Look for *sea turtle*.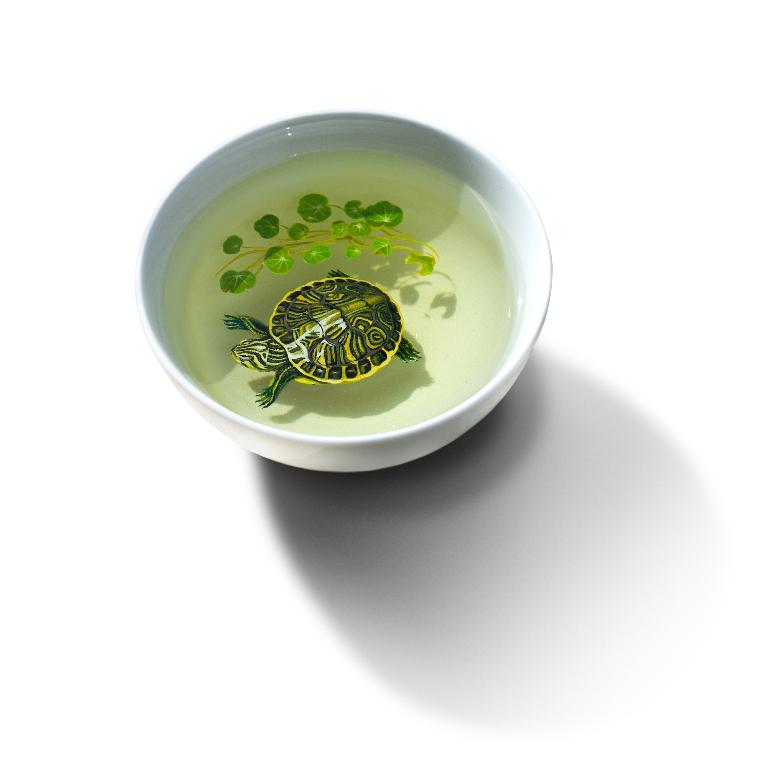
Found: 222:268:425:410.
